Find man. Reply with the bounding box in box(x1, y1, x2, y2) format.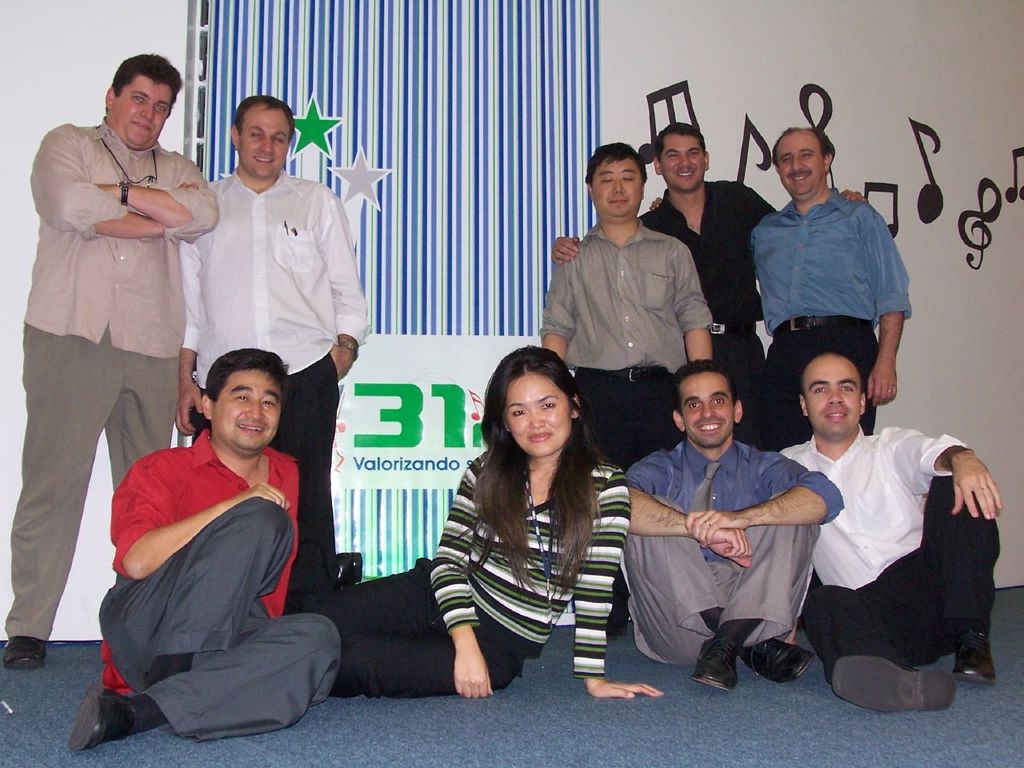
box(754, 330, 992, 726).
